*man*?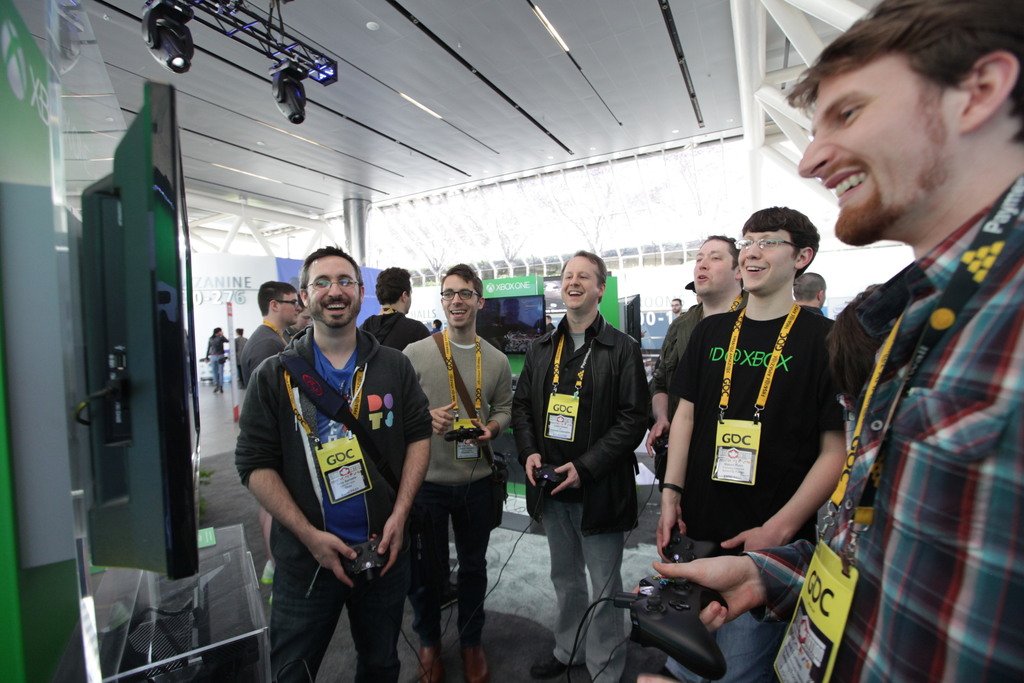
[649,208,850,682]
